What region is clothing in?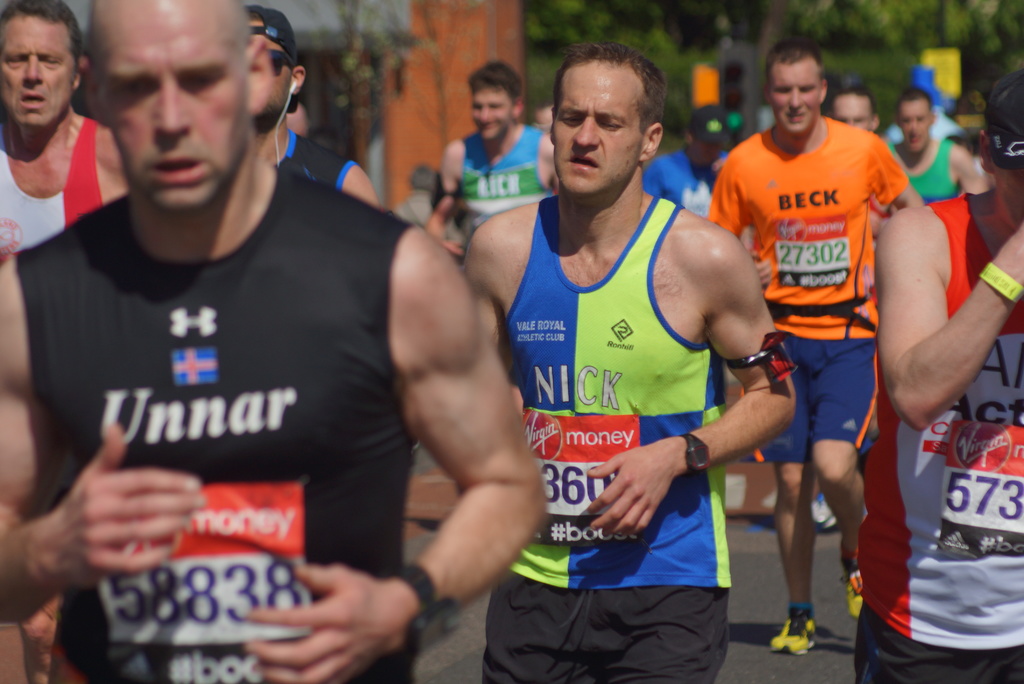
crop(481, 193, 733, 683).
